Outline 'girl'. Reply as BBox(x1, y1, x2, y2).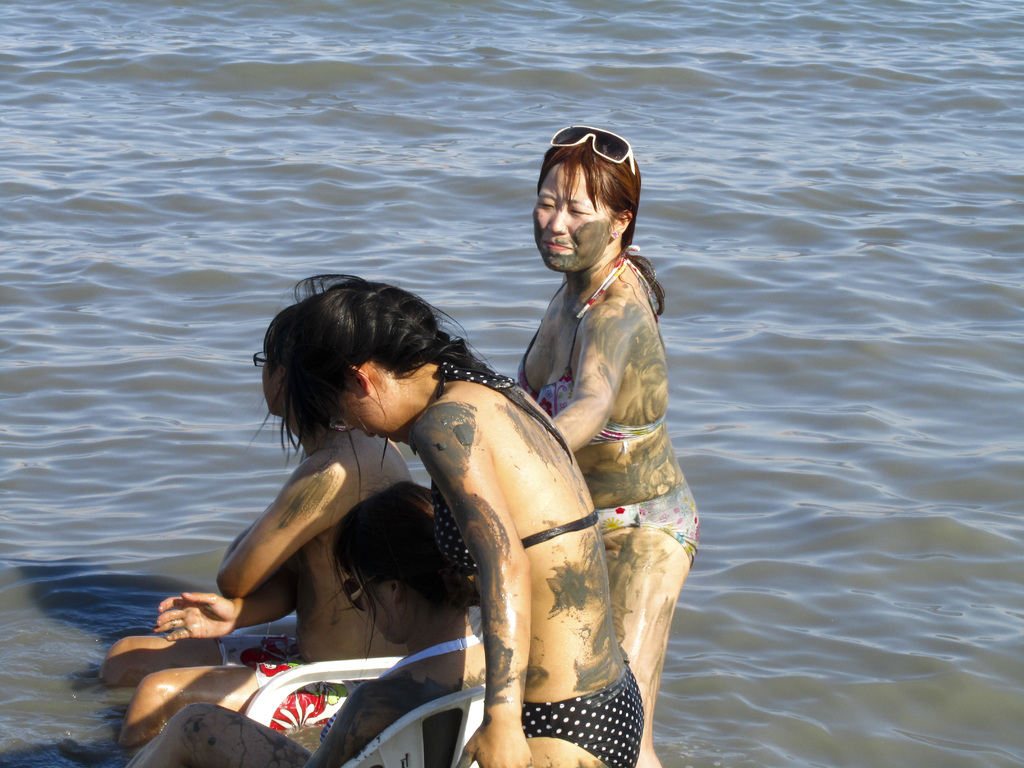
BBox(99, 301, 416, 745).
